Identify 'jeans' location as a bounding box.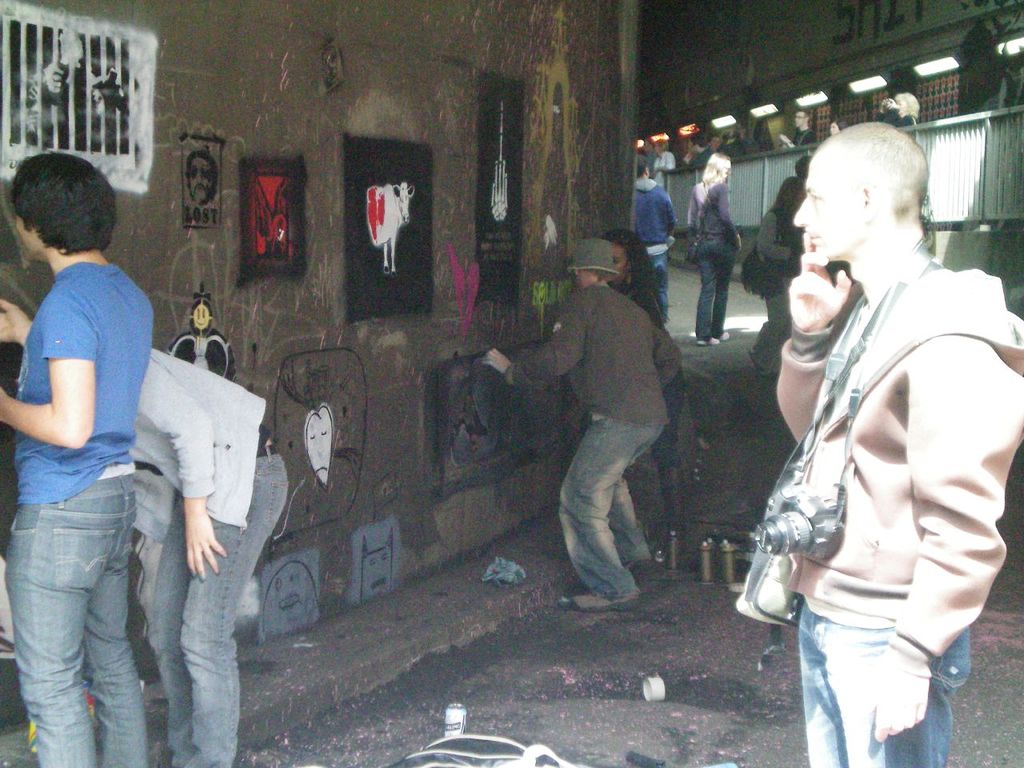
x1=694, y1=242, x2=727, y2=336.
